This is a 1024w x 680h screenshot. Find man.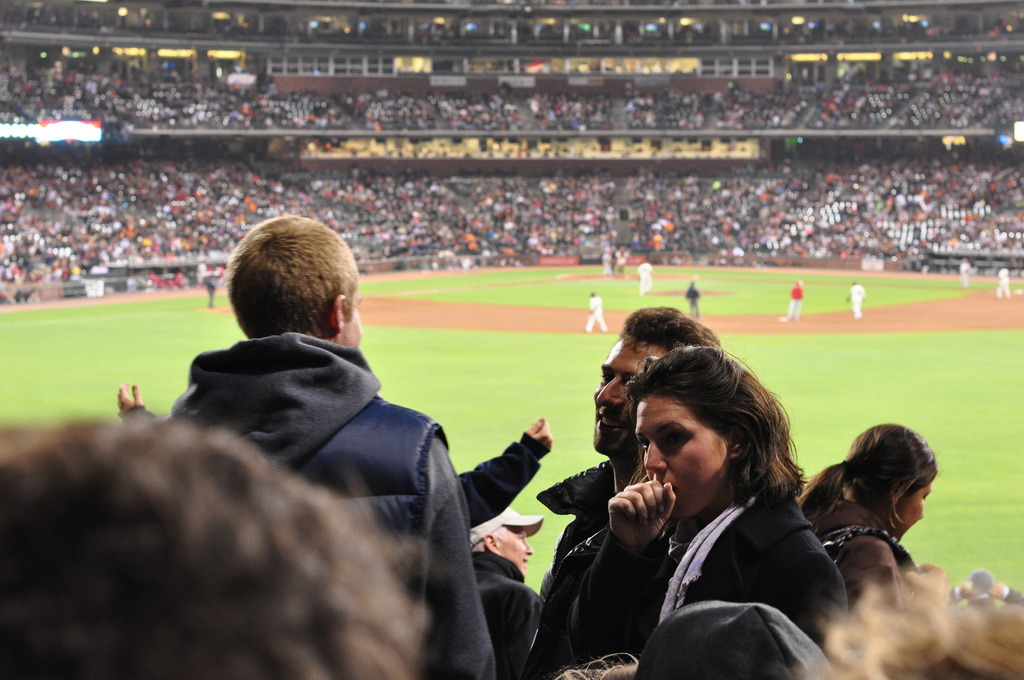
Bounding box: x1=474, y1=510, x2=552, y2=679.
